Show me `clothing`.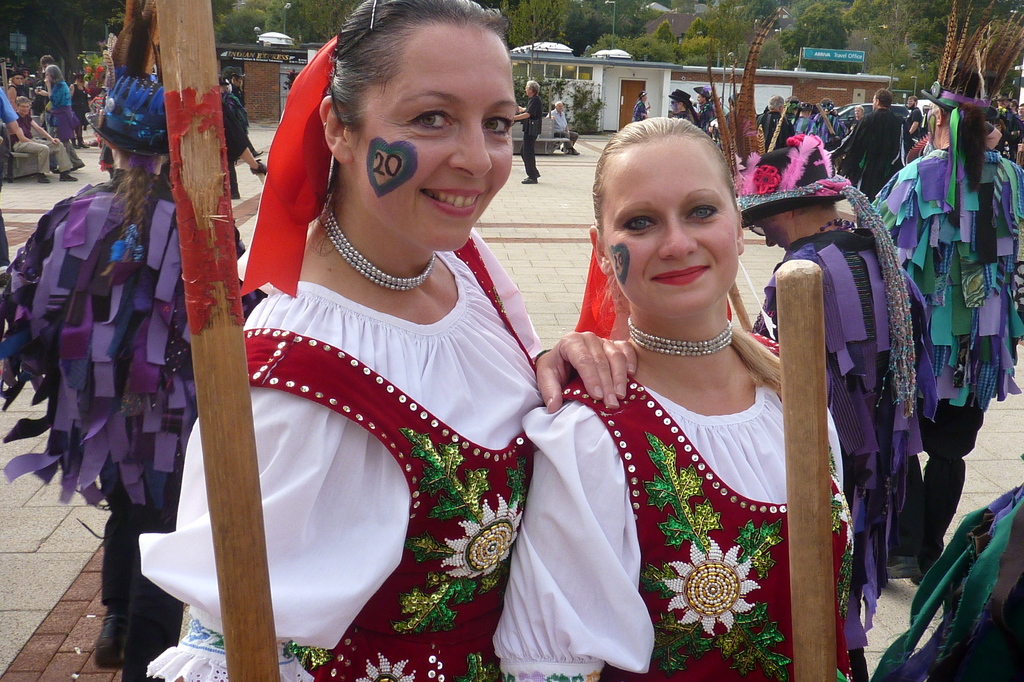
`clothing` is here: bbox=(148, 250, 543, 681).
